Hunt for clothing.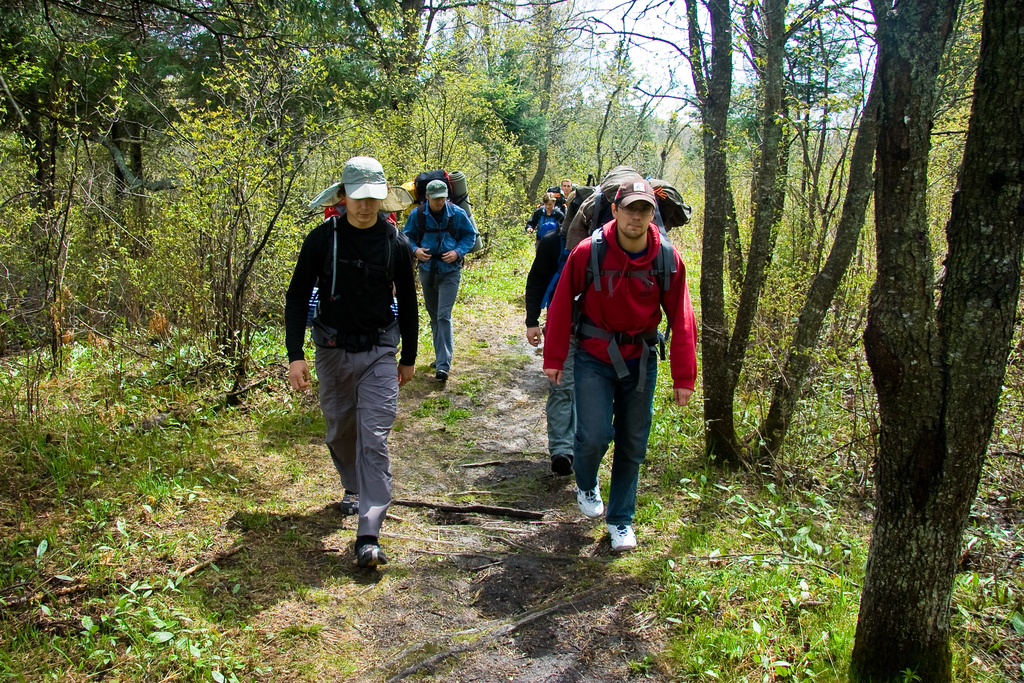
Hunted down at pyautogui.locateOnScreen(531, 209, 569, 229).
